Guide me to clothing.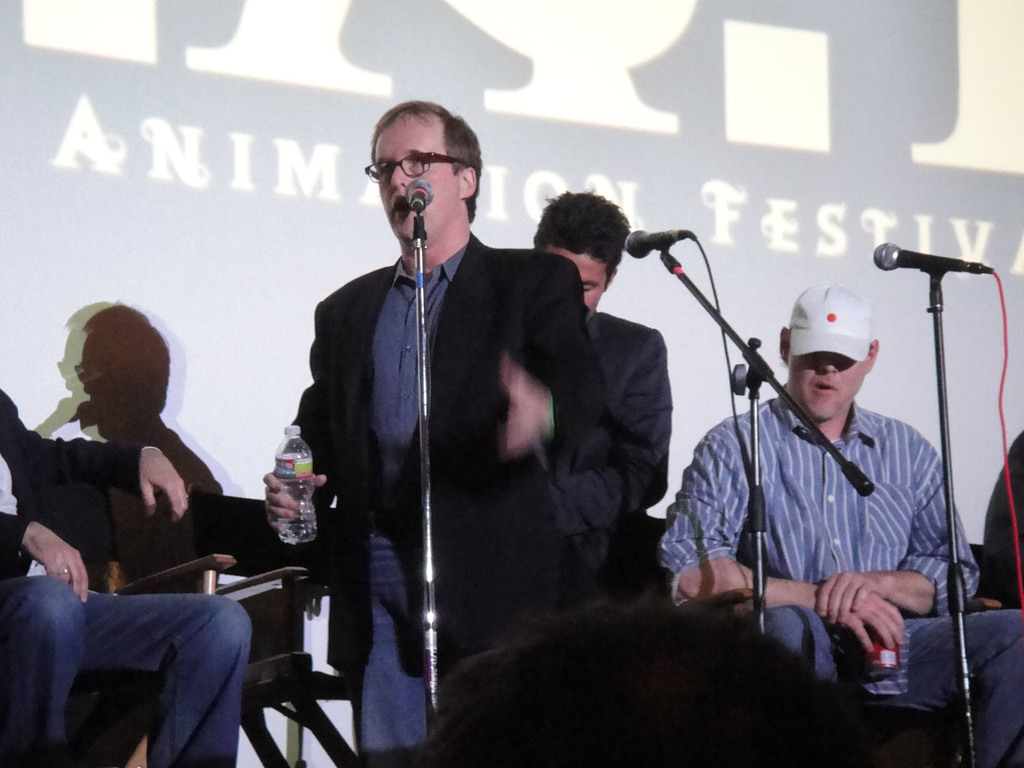
Guidance: [320, 229, 618, 763].
